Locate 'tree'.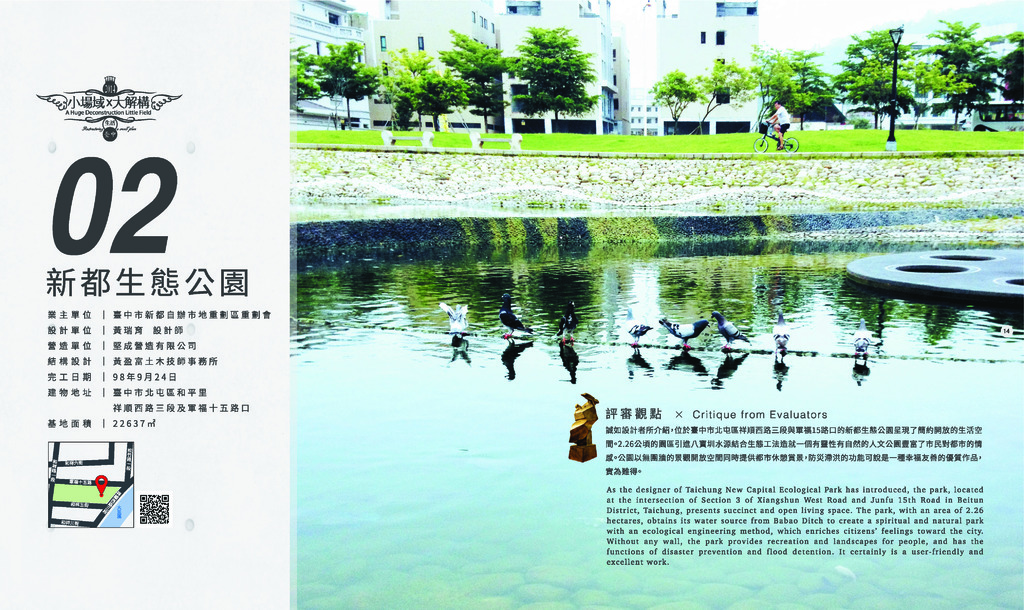
Bounding box: <region>378, 44, 472, 135</region>.
